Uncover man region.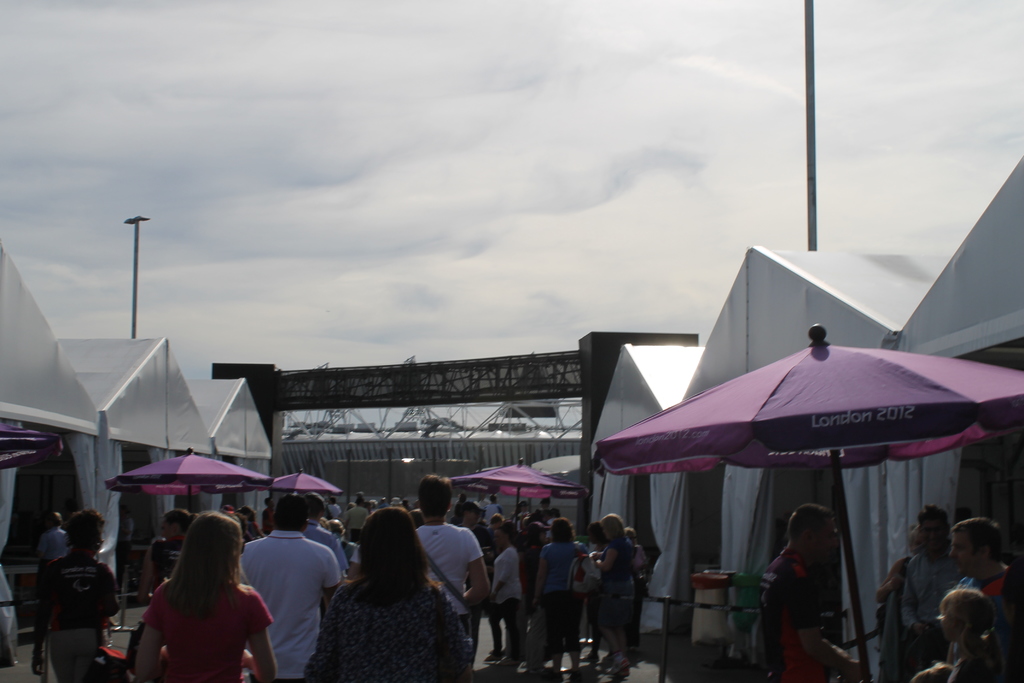
Uncovered: 33:508:67:570.
